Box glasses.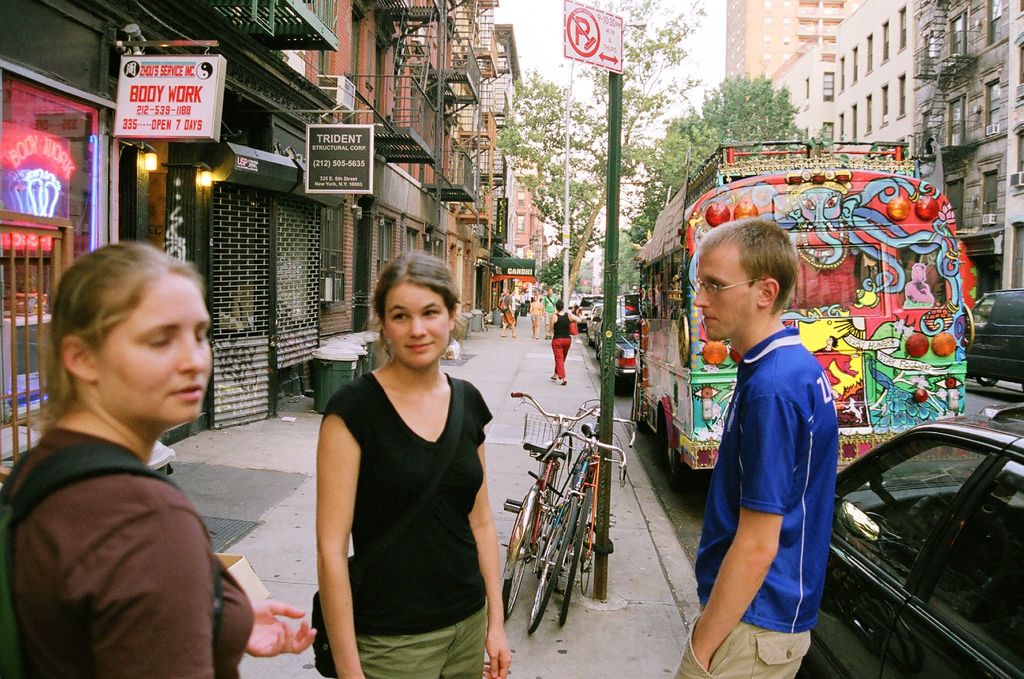
690 276 775 304.
